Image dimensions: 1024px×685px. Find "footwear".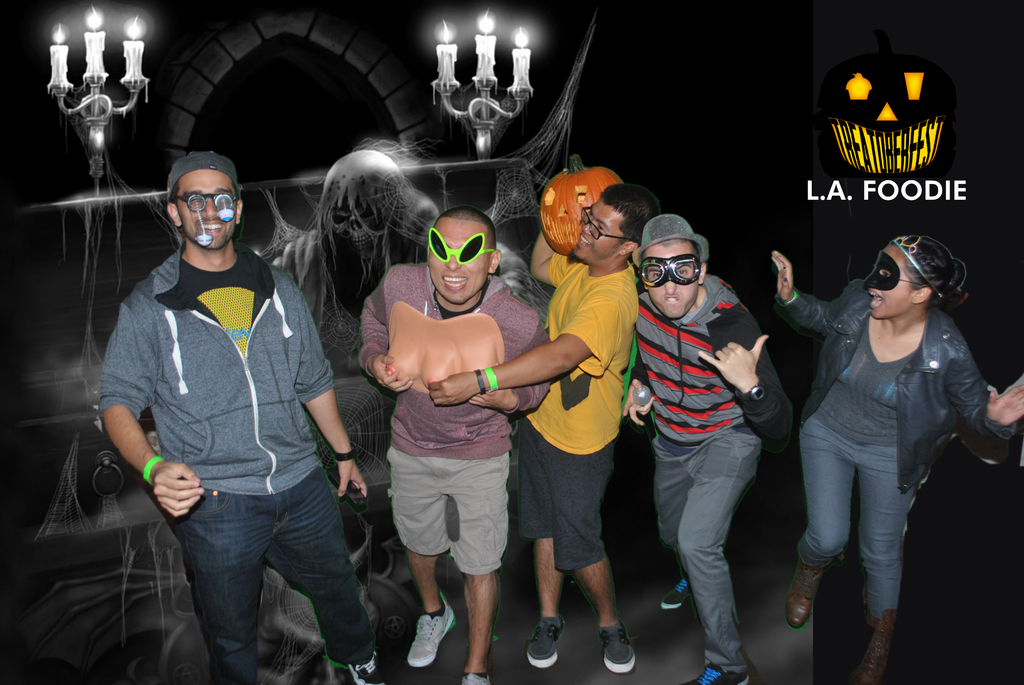
Rect(348, 650, 381, 684).
